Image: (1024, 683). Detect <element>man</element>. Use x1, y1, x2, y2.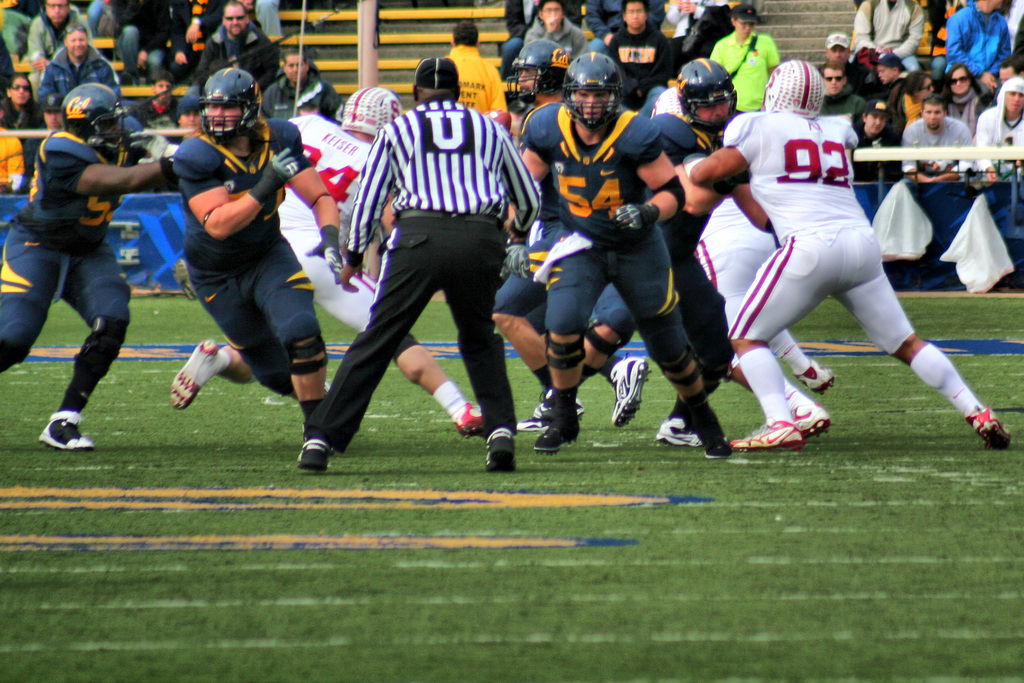
192, 0, 280, 84.
